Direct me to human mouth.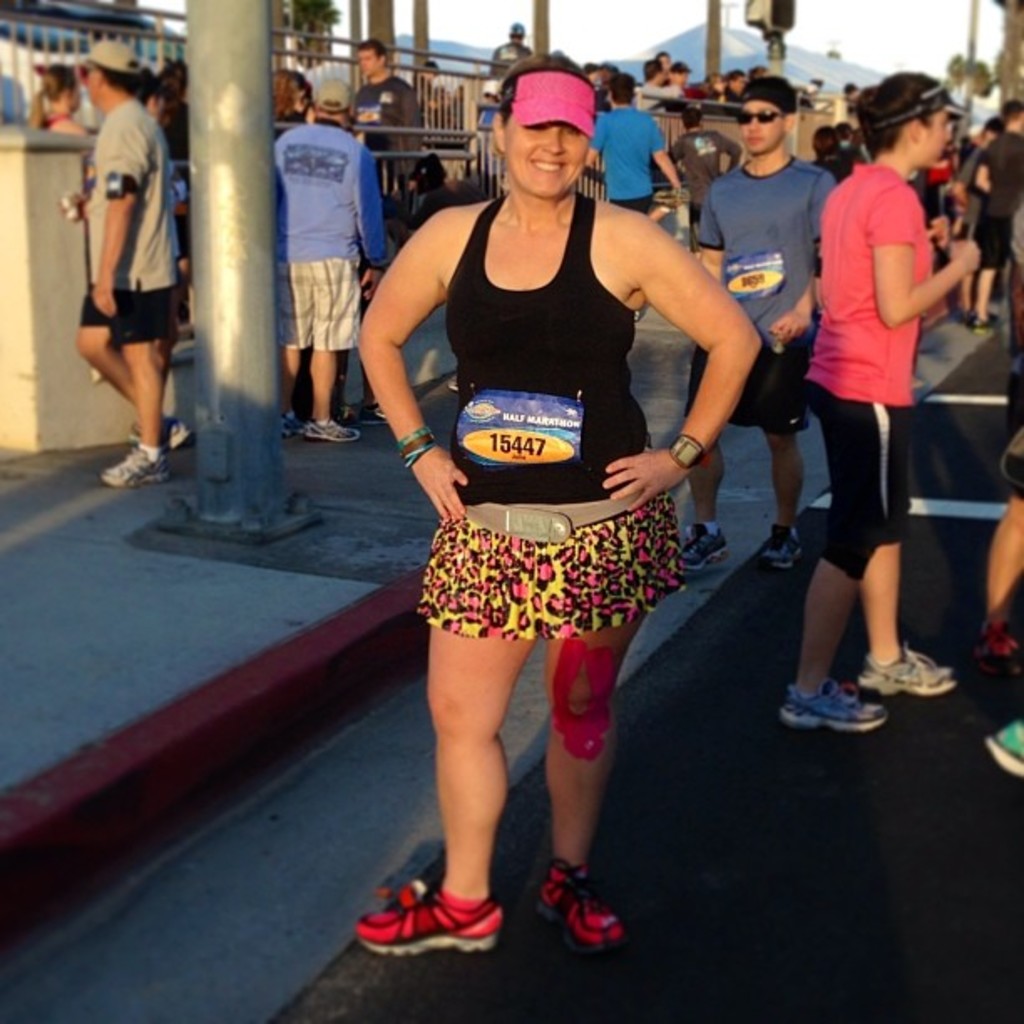
Direction: [x1=748, y1=136, x2=765, y2=144].
